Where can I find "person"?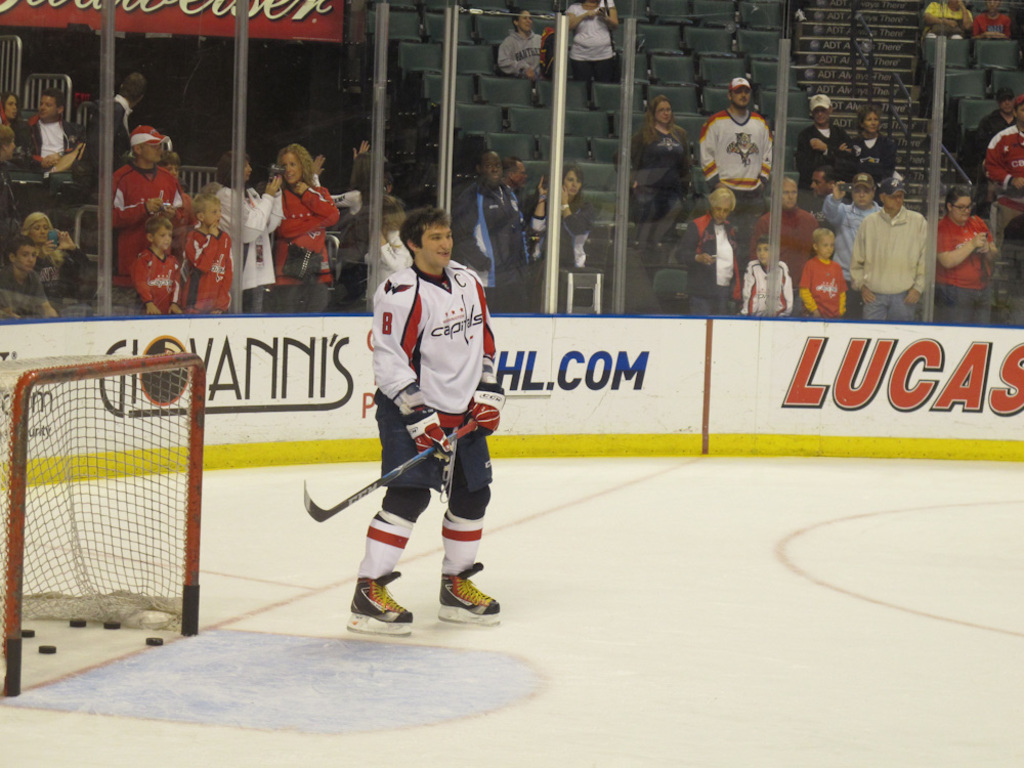
You can find it at pyautogui.locateOnScreen(971, 0, 1012, 42).
